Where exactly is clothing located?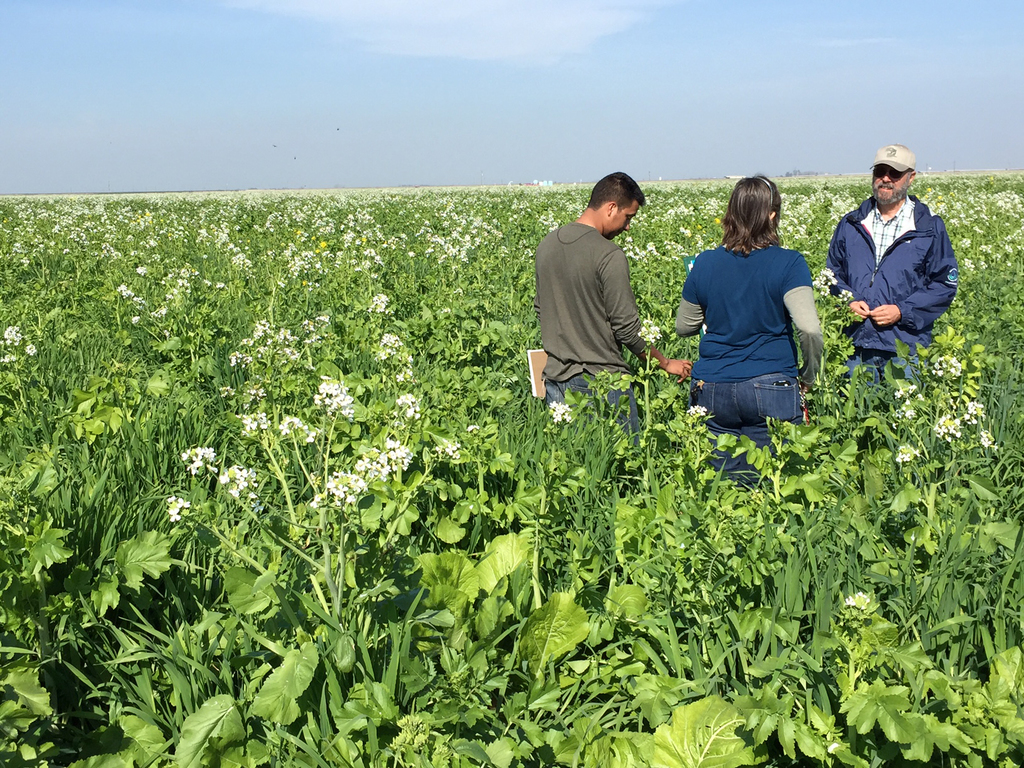
Its bounding box is (833, 176, 964, 369).
